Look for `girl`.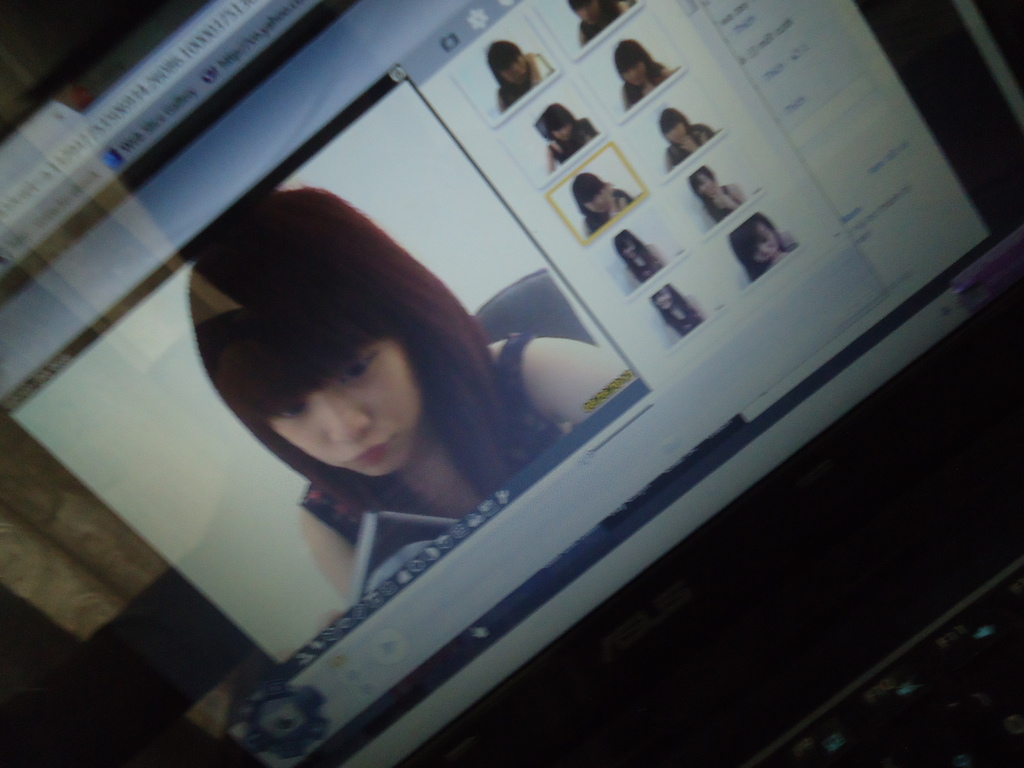
Found: x1=543, y1=102, x2=603, y2=173.
